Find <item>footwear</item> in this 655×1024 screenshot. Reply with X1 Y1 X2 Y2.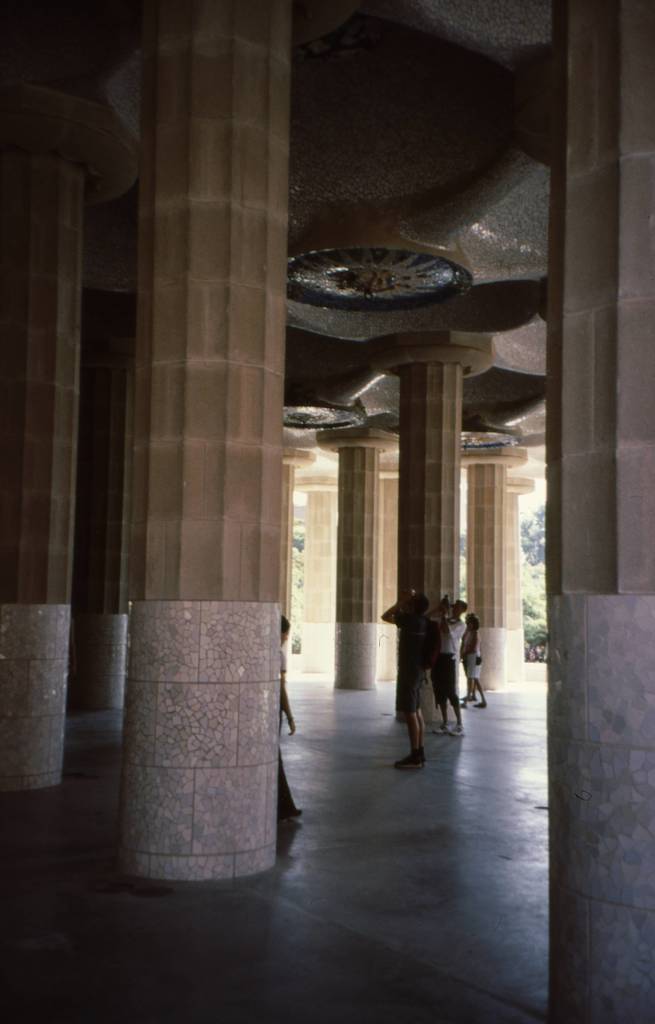
433 726 444 733.
